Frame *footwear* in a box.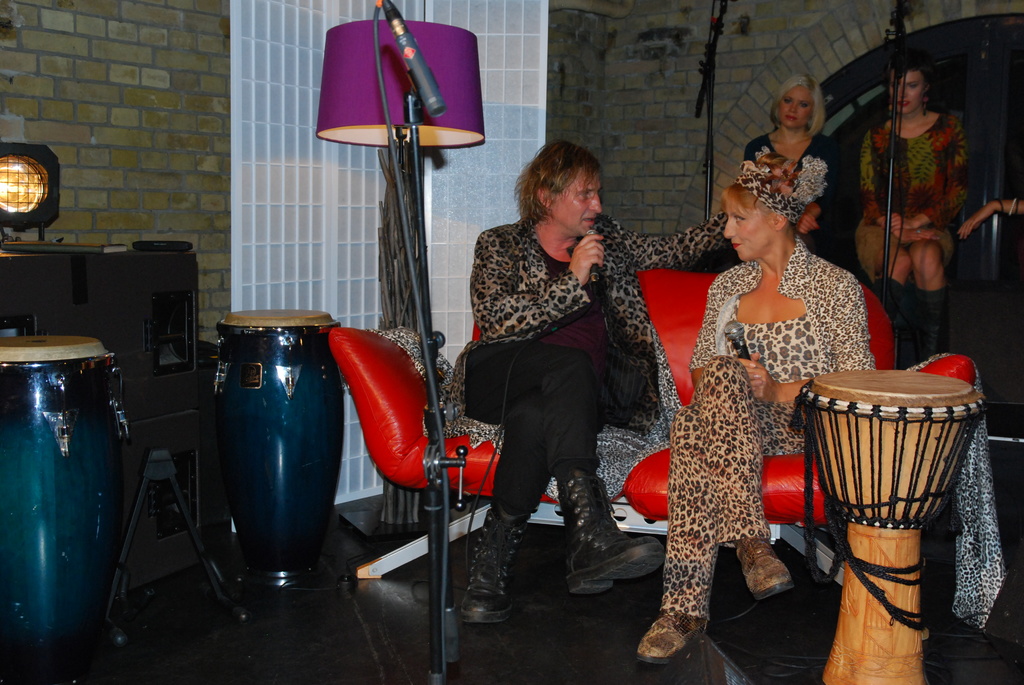
rect(556, 467, 660, 598).
